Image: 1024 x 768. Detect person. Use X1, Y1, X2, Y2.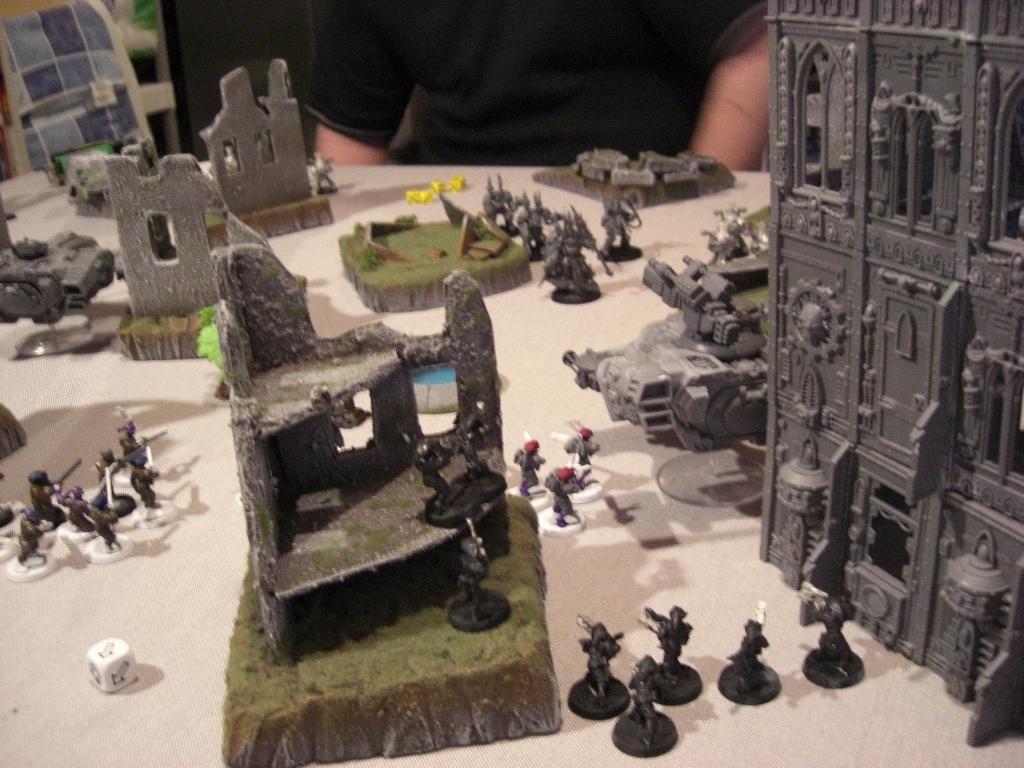
120, 422, 148, 463.
